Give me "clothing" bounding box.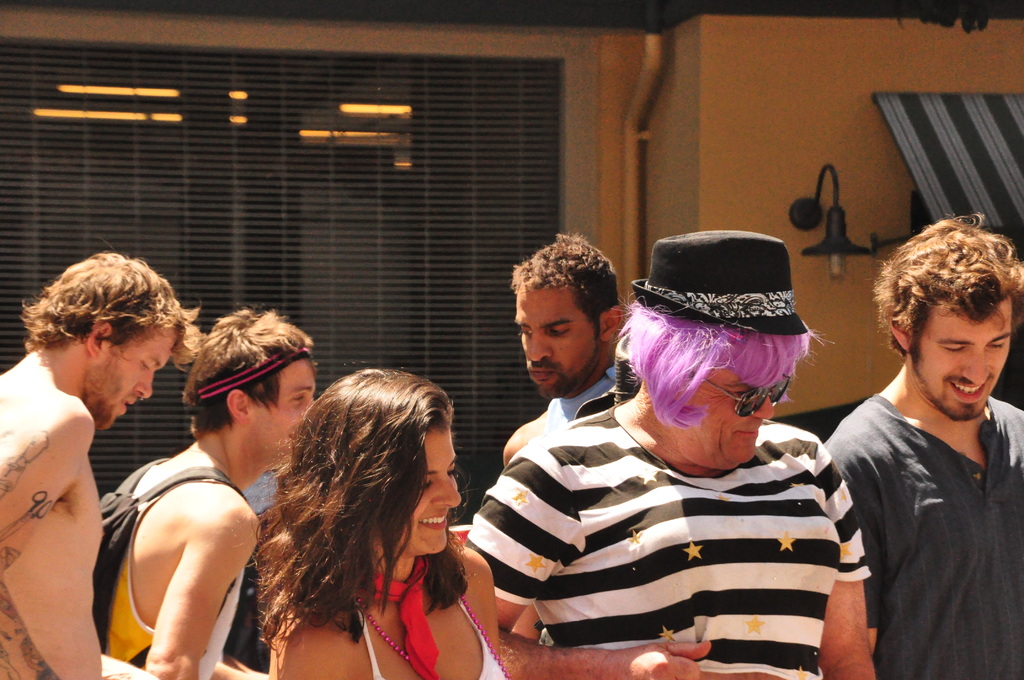
region(280, 566, 509, 679).
